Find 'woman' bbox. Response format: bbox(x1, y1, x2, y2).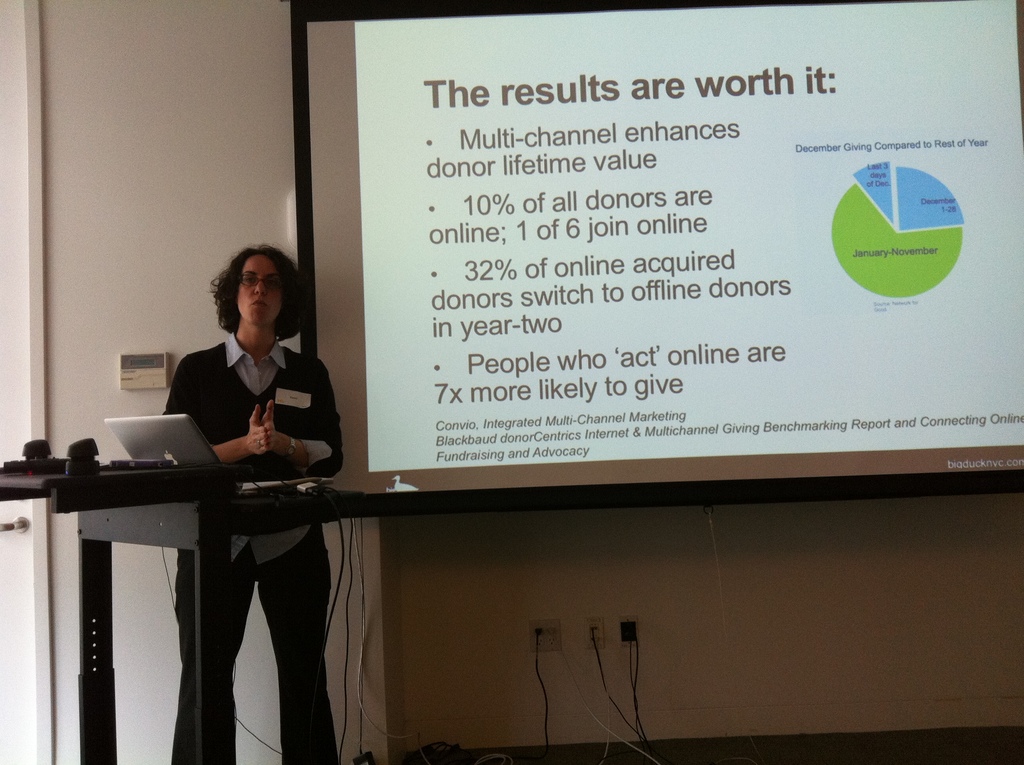
bbox(148, 234, 342, 723).
